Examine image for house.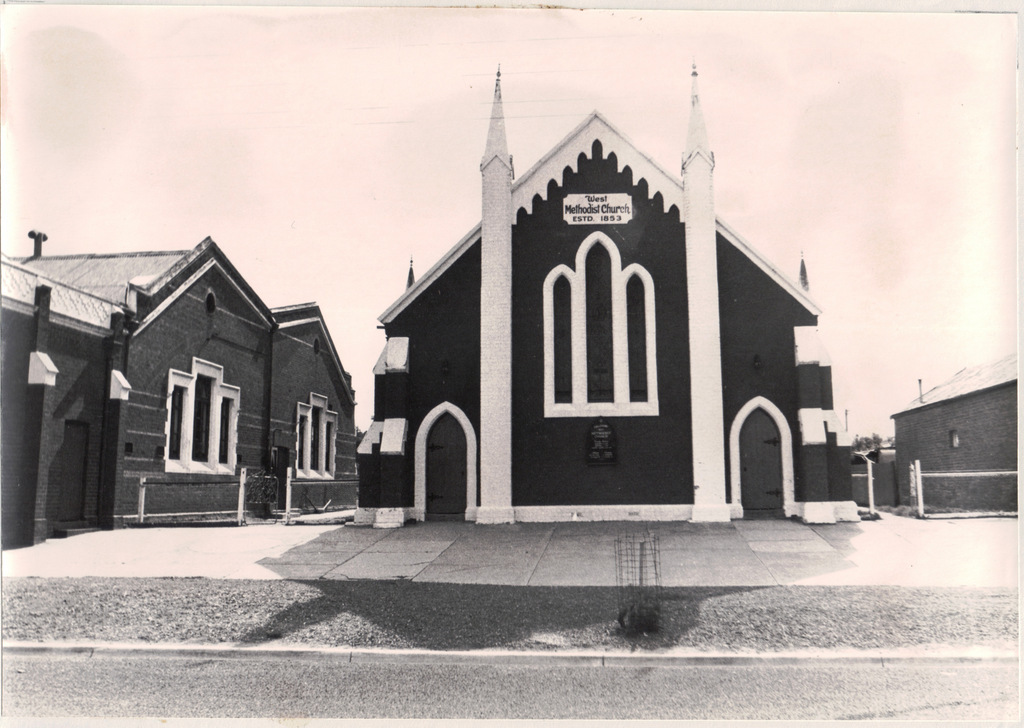
Examination result: <box>885,361,1020,518</box>.
